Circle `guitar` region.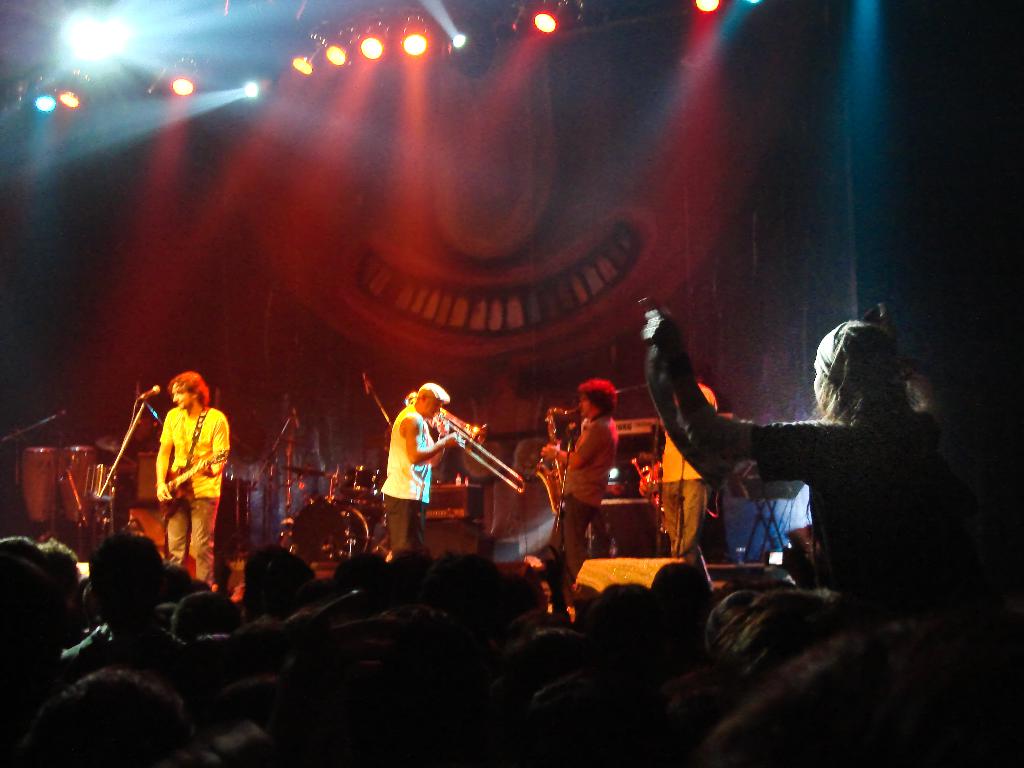
Region: bbox(158, 450, 231, 515).
